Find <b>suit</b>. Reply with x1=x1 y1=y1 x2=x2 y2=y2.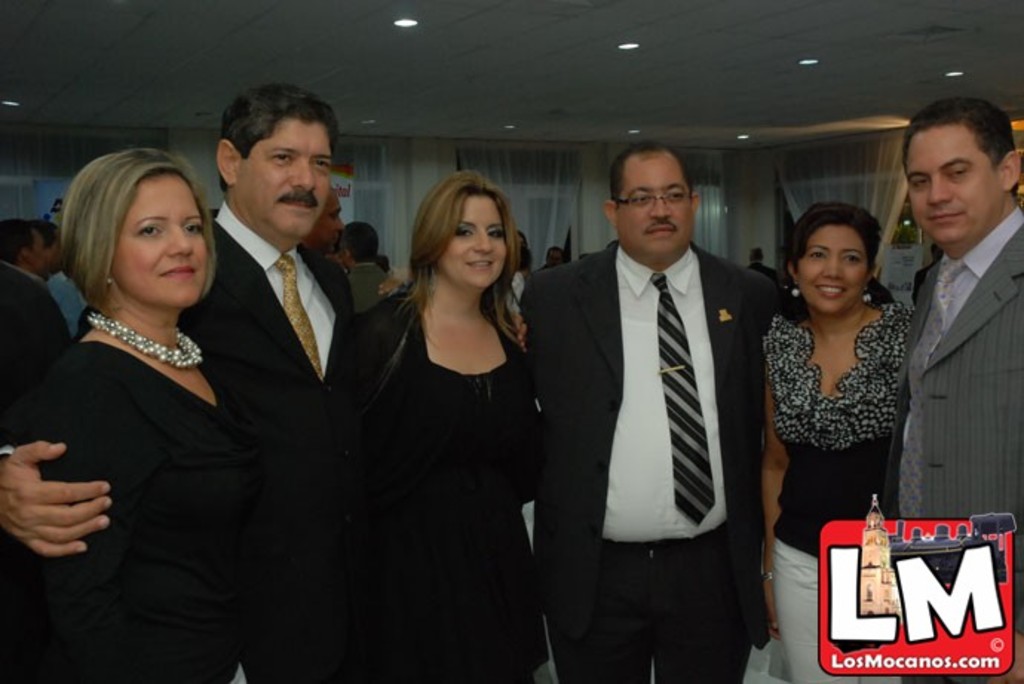
x1=350 y1=266 x2=396 y2=307.
